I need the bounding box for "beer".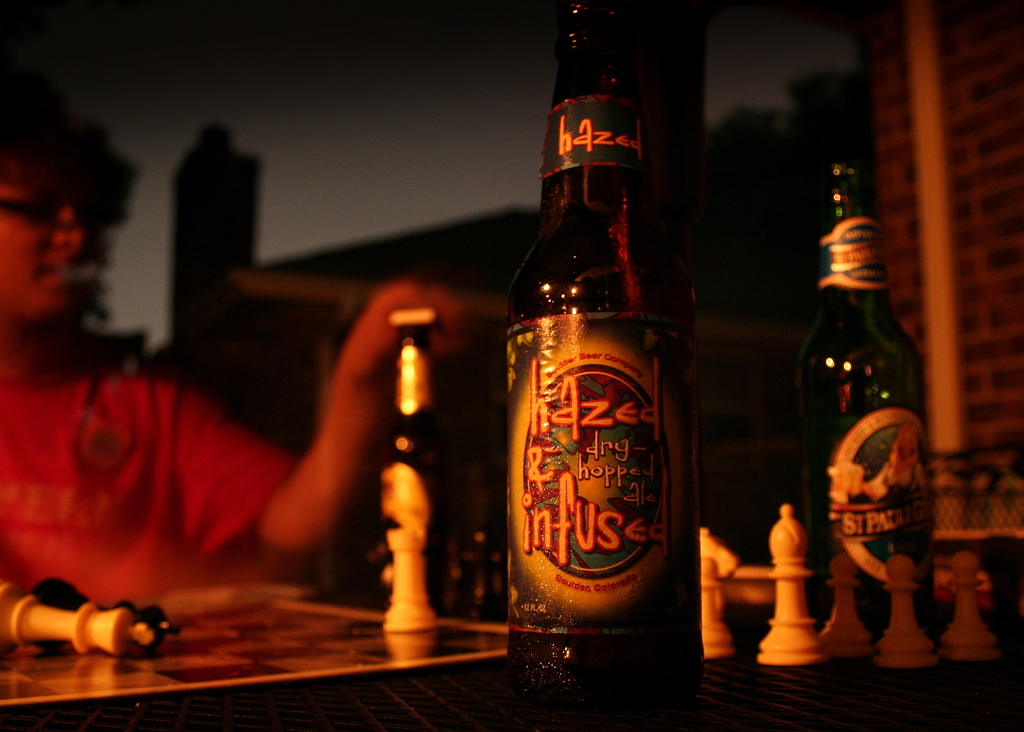
Here it is: (374,323,455,630).
